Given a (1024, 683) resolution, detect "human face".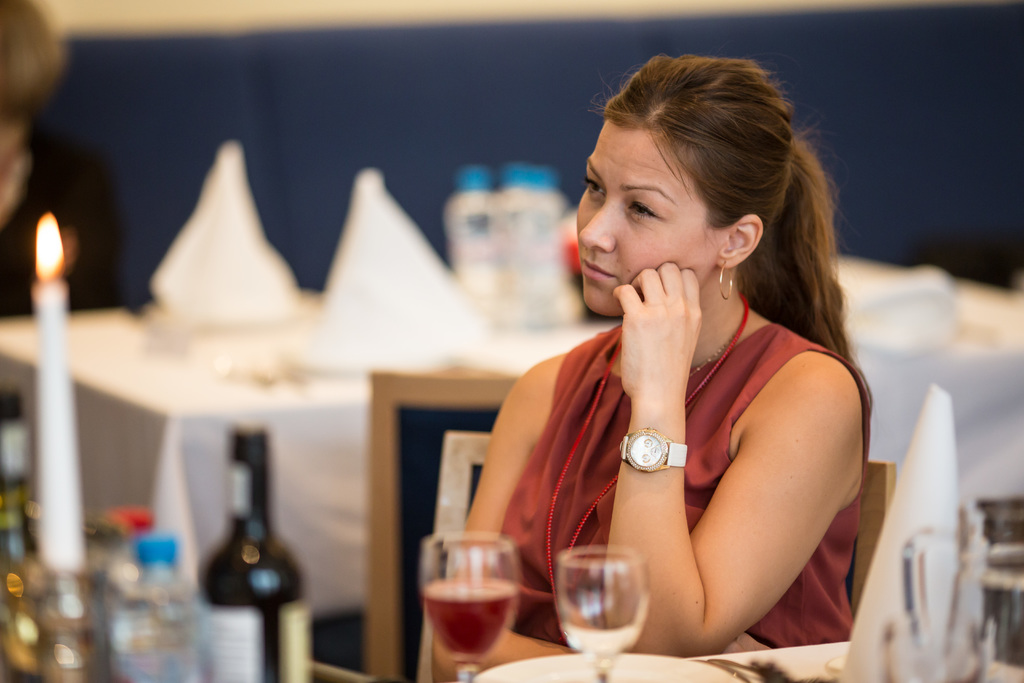
bbox=[573, 130, 719, 315].
